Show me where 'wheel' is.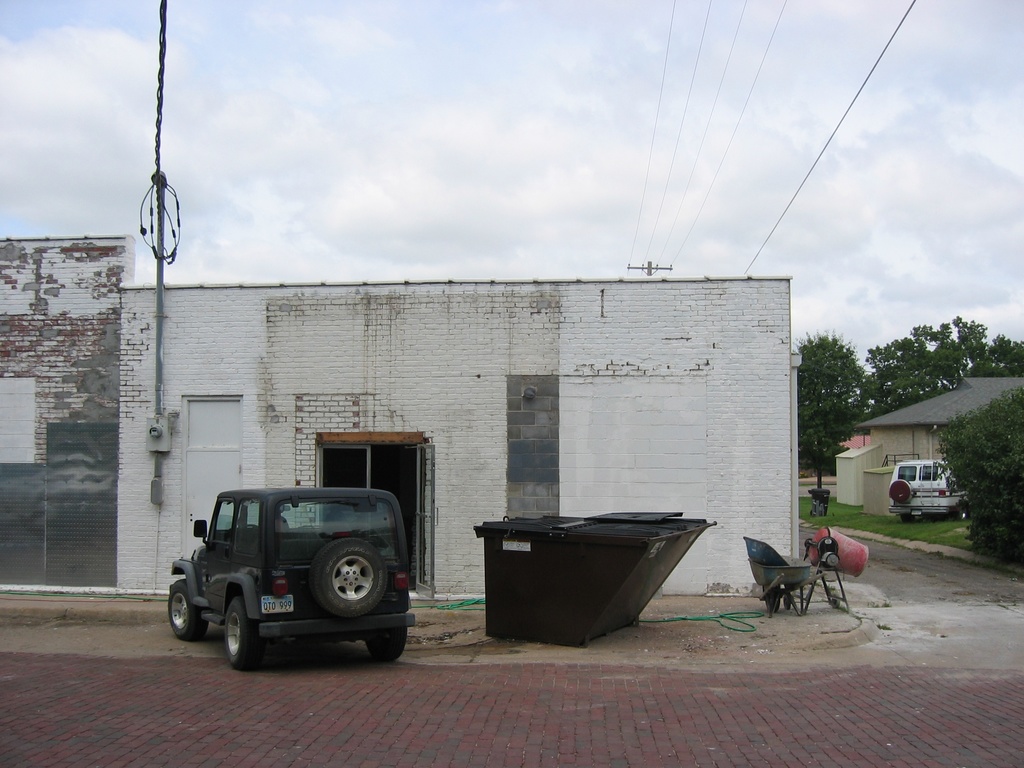
'wheel' is at crop(221, 598, 262, 673).
